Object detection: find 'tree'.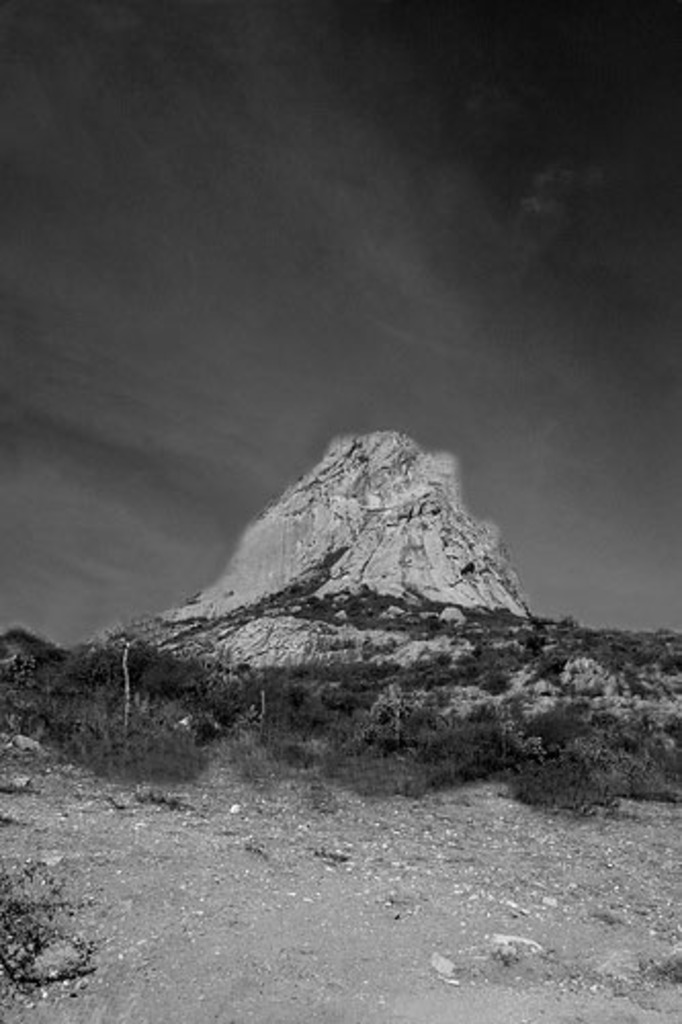
select_region(518, 711, 584, 758).
